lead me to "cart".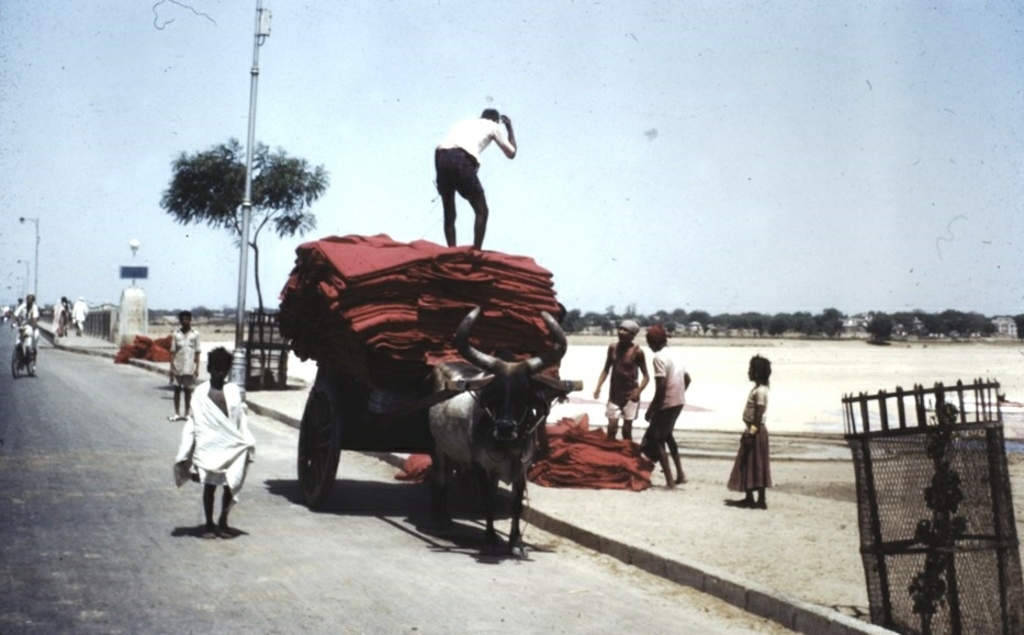
Lead to l=296, t=340, r=584, b=509.
